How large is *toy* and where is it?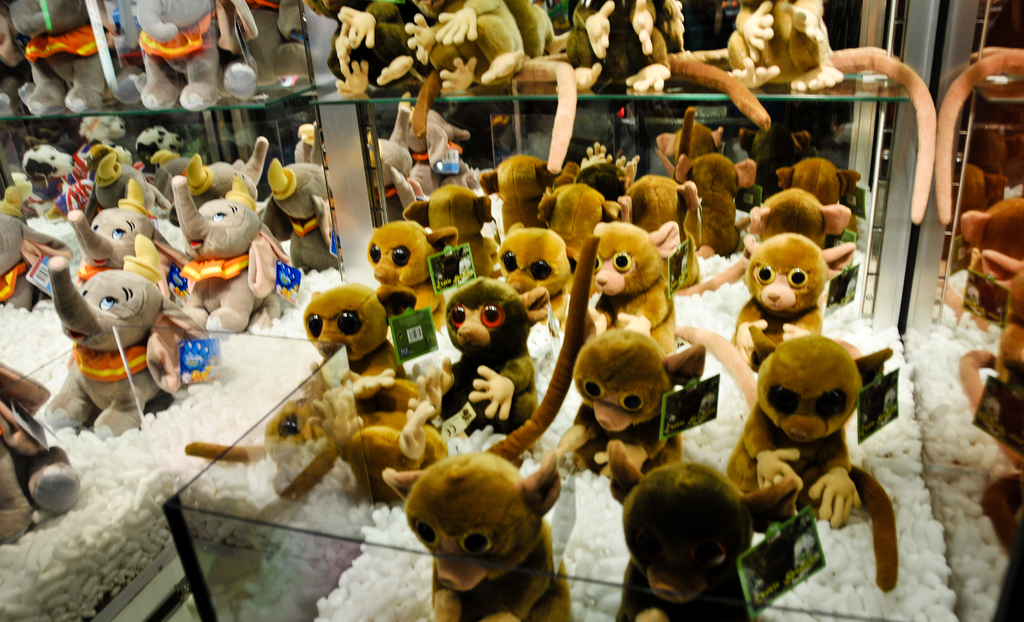
Bounding box: 744, 177, 849, 281.
